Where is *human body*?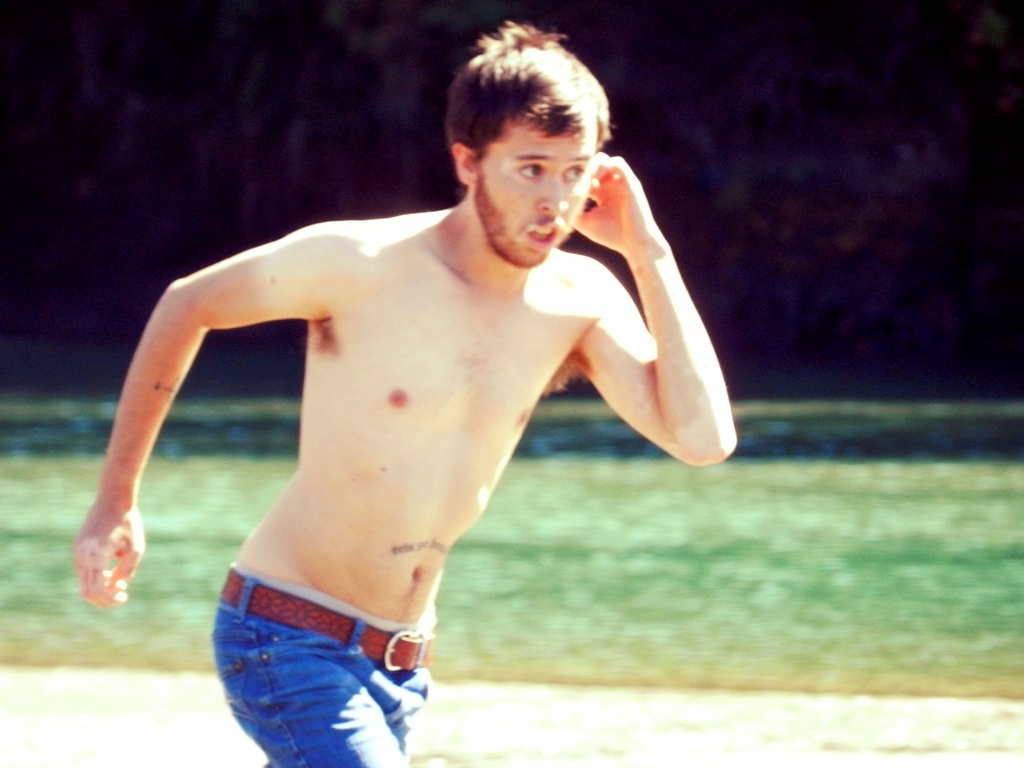
(x1=111, y1=15, x2=746, y2=736).
